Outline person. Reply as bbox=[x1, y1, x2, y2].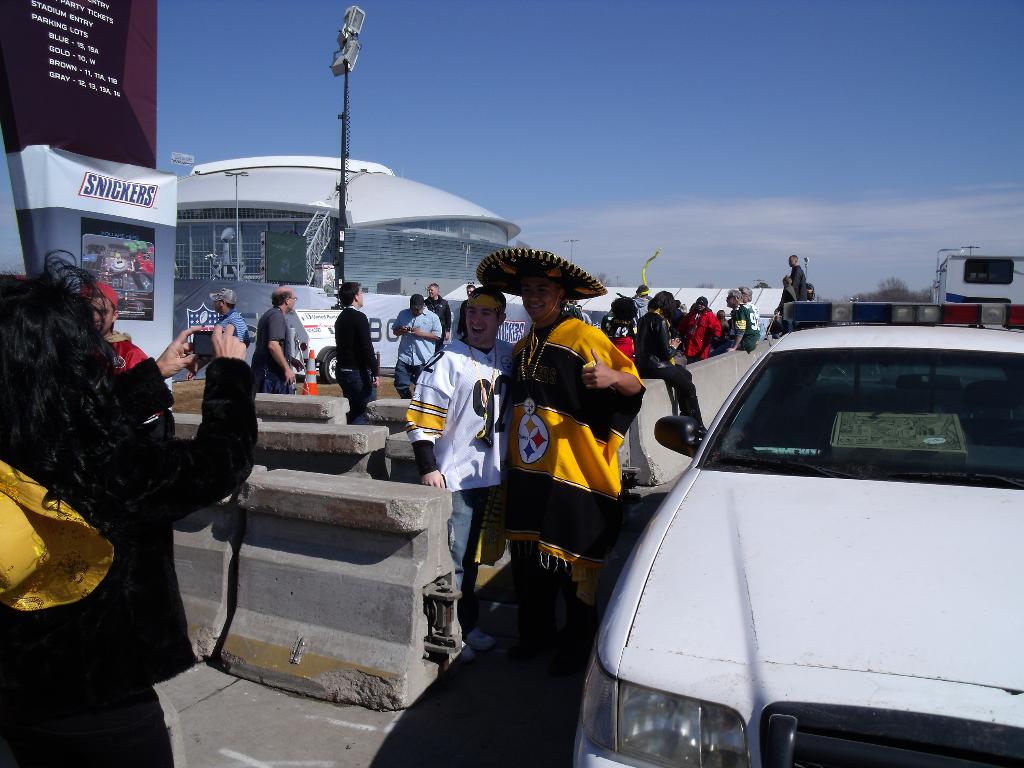
bbox=[79, 275, 152, 429].
